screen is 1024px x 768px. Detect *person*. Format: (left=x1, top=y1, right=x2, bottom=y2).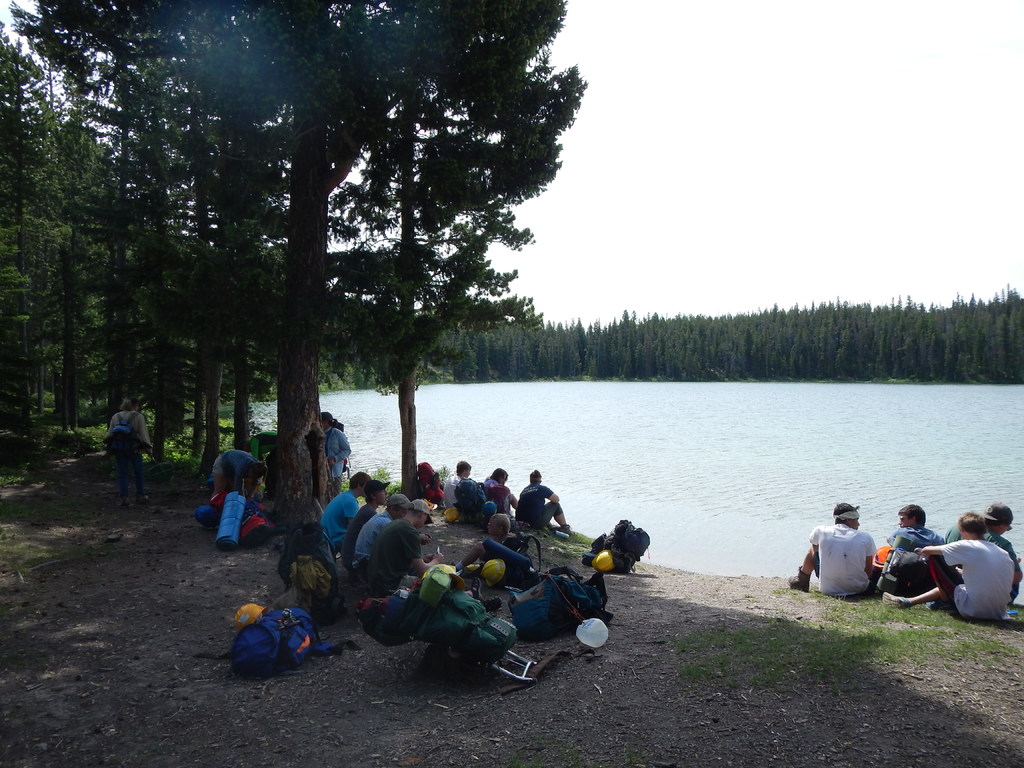
(left=195, top=447, right=253, bottom=566).
